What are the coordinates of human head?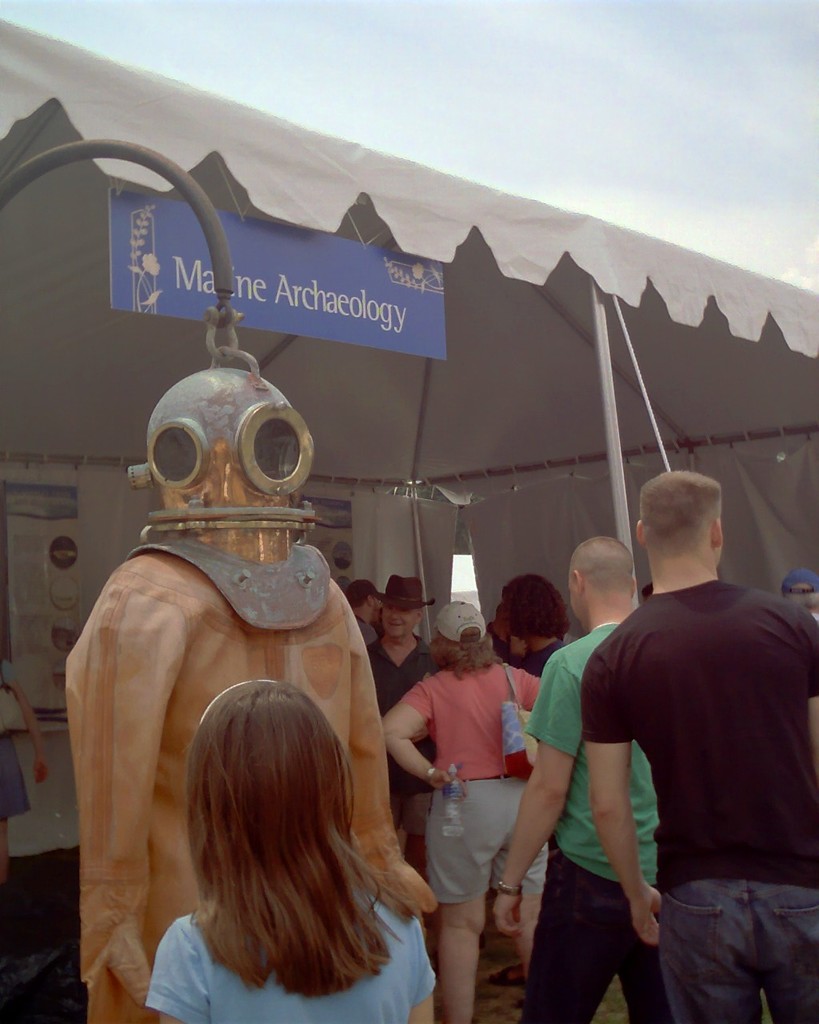
box(636, 473, 724, 568).
